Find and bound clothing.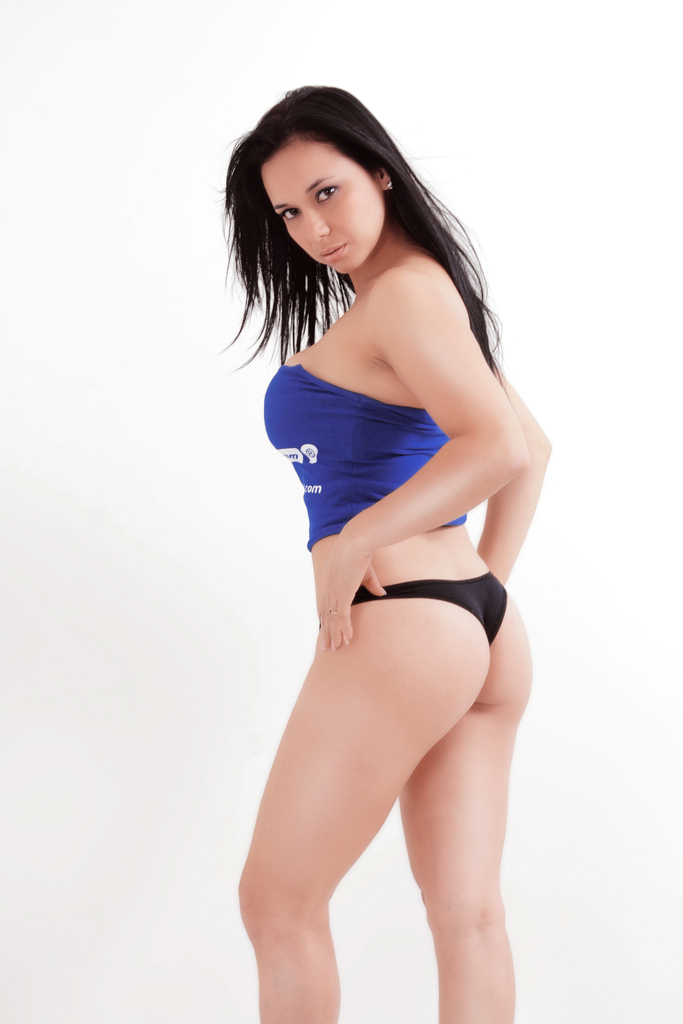
Bound: (240, 362, 485, 564).
